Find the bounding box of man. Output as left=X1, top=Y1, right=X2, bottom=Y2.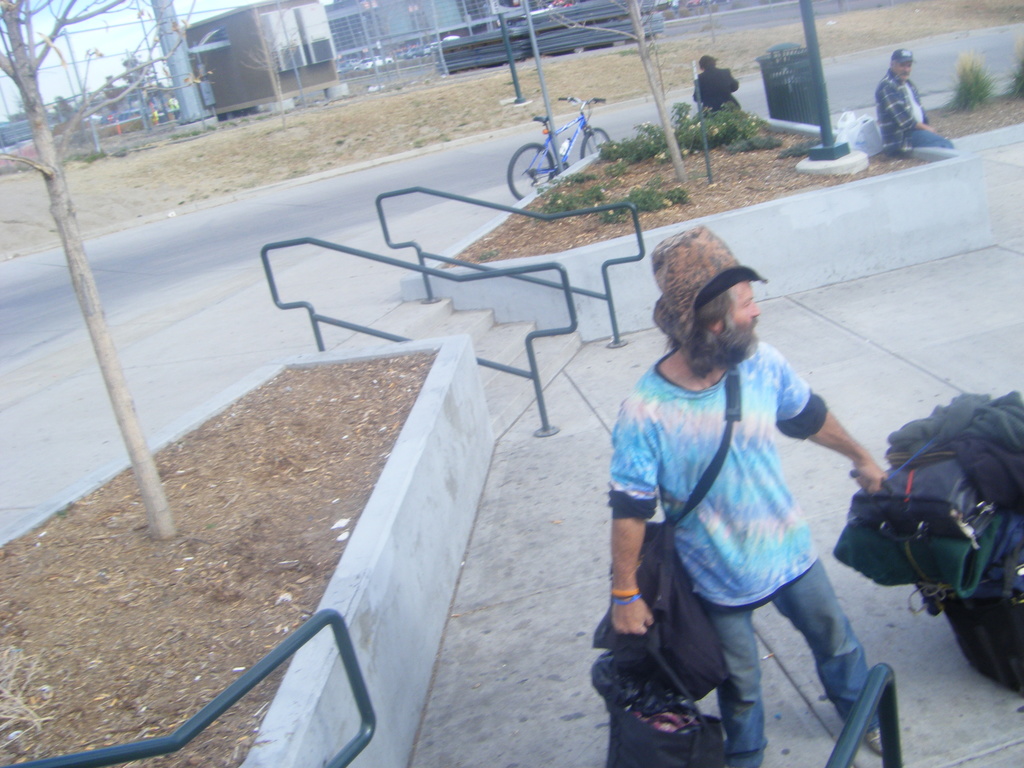
left=593, top=207, right=897, bottom=758.
